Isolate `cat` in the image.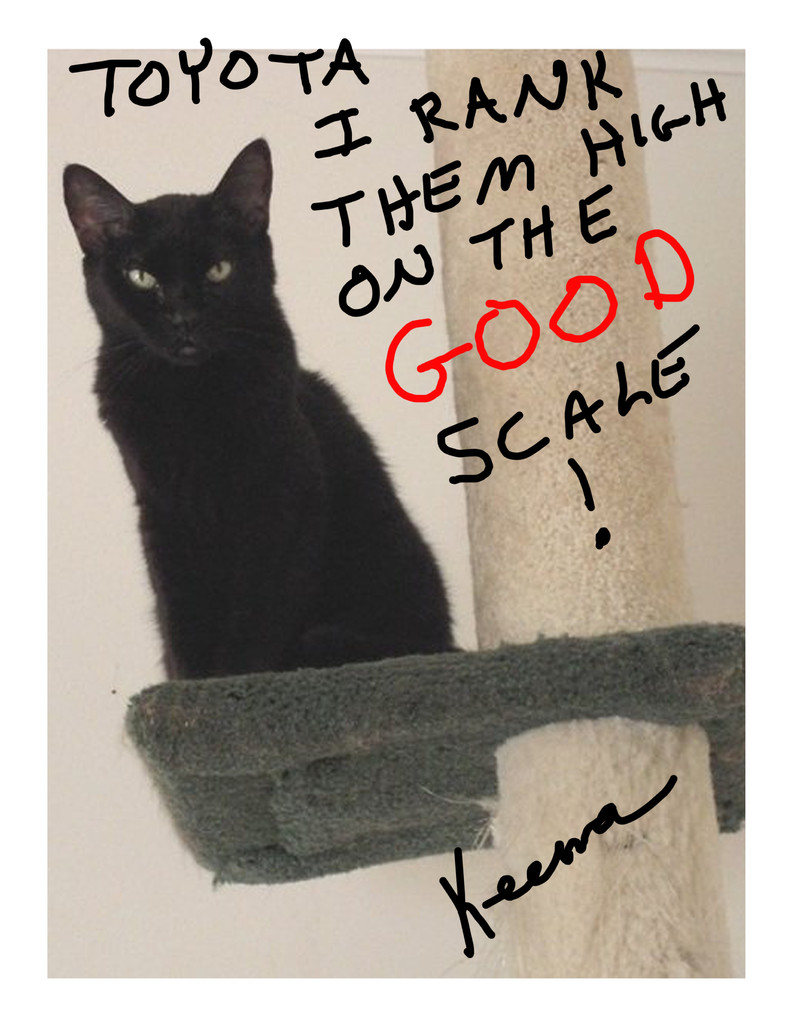
Isolated region: region(56, 132, 468, 679).
